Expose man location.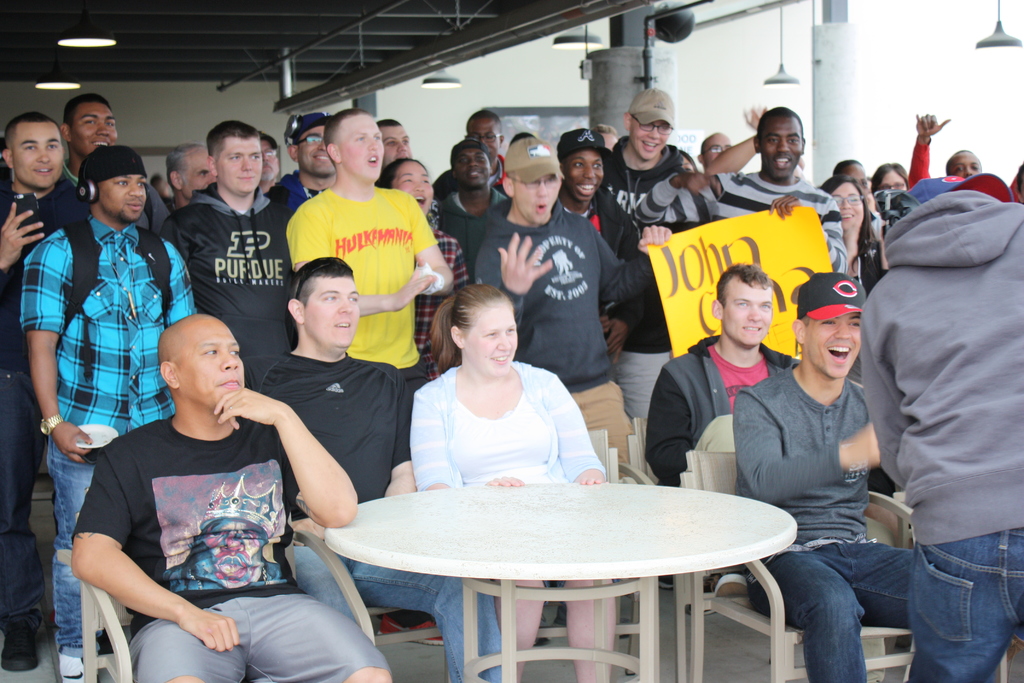
Exposed at l=0, t=108, r=85, b=679.
